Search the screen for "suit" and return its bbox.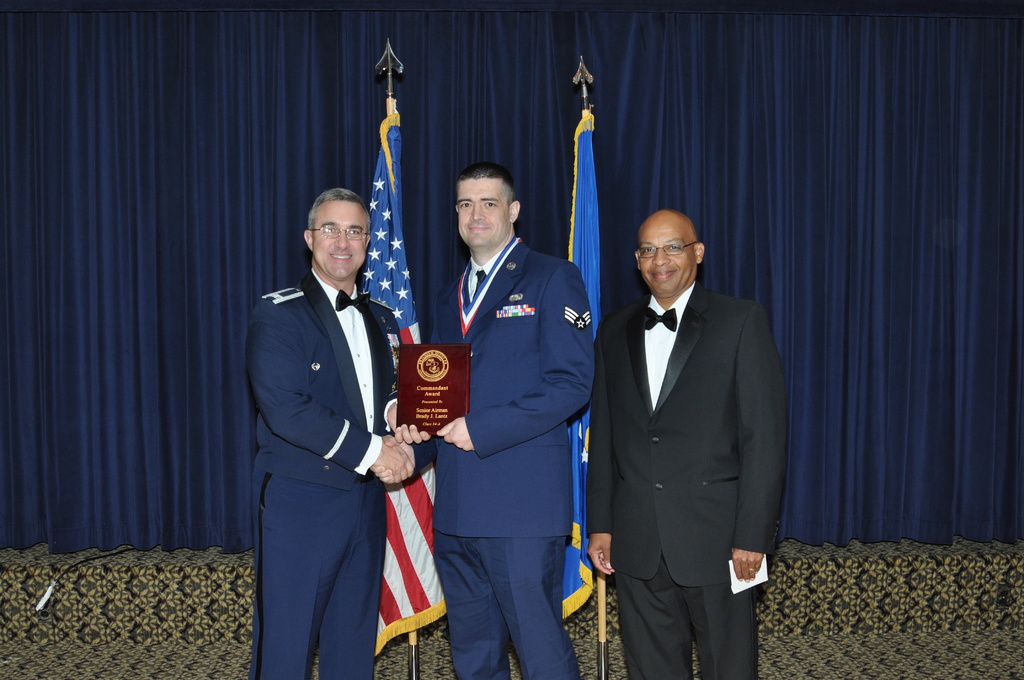
Found: box(389, 235, 595, 679).
